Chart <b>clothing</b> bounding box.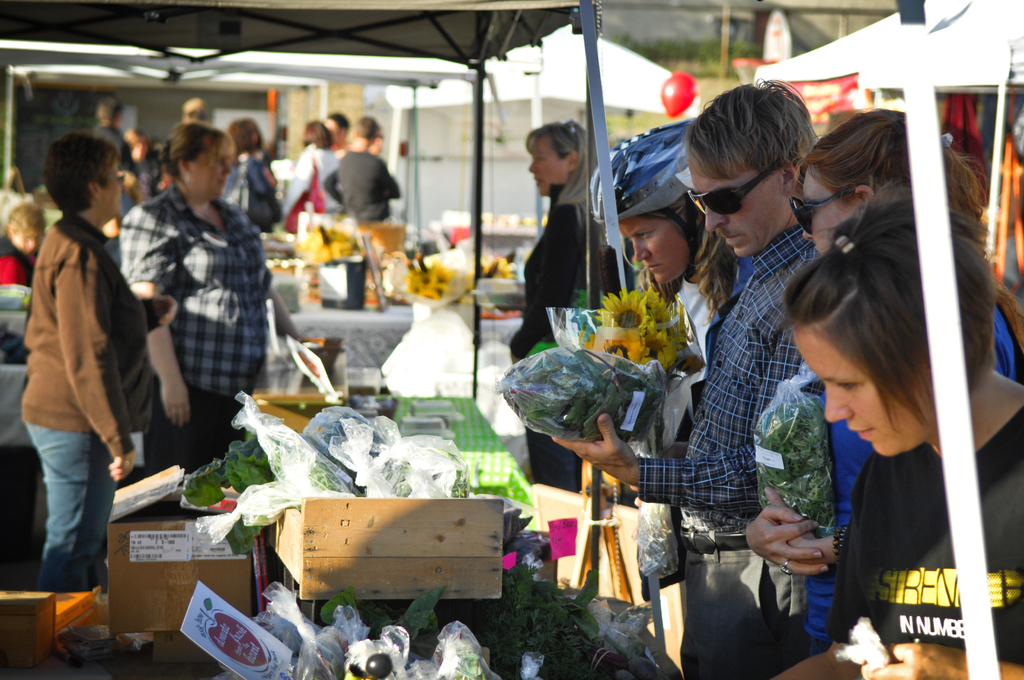
Charted: select_region(18, 214, 166, 594).
